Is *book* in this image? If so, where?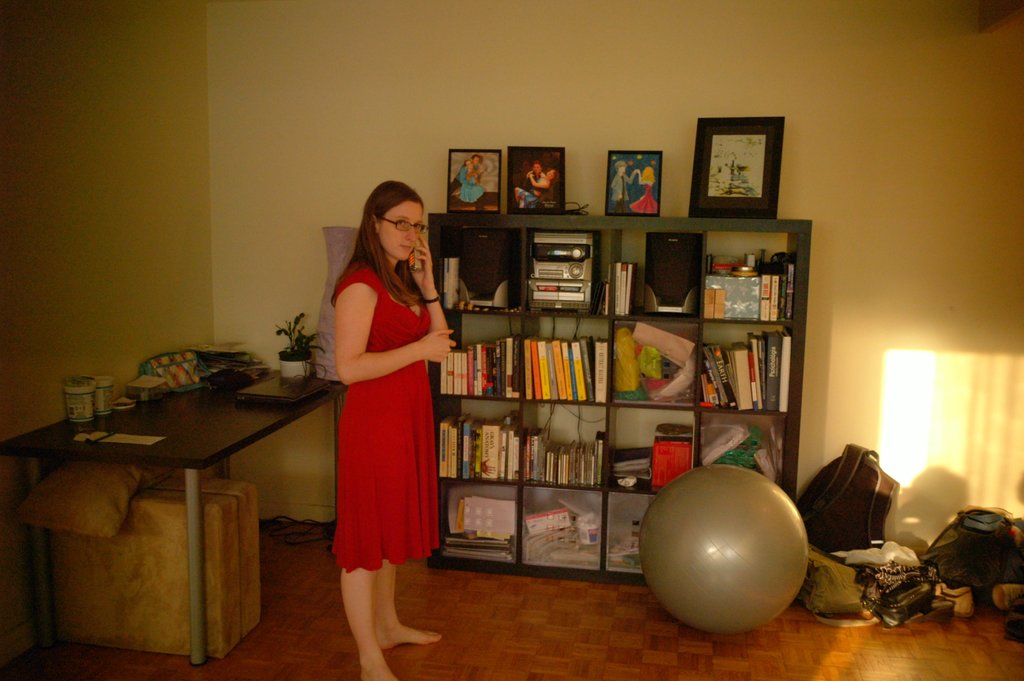
Yes, at [614, 259, 623, 315].
